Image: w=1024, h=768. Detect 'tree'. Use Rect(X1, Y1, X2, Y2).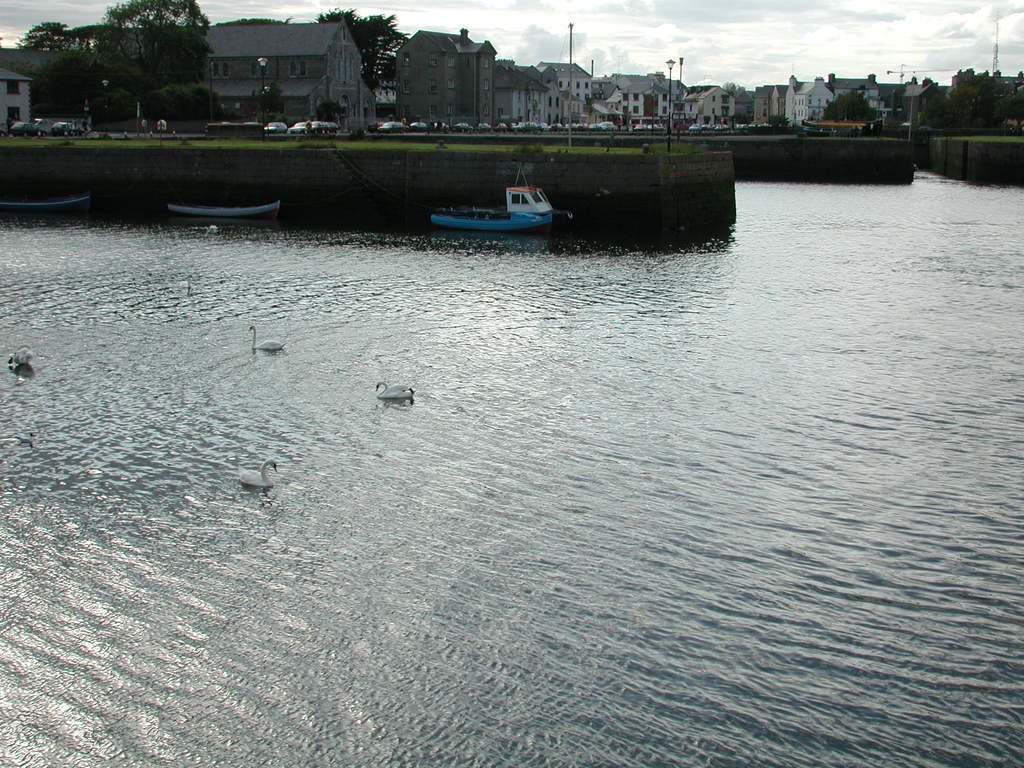
Rect(214, 15, 284, 26).
